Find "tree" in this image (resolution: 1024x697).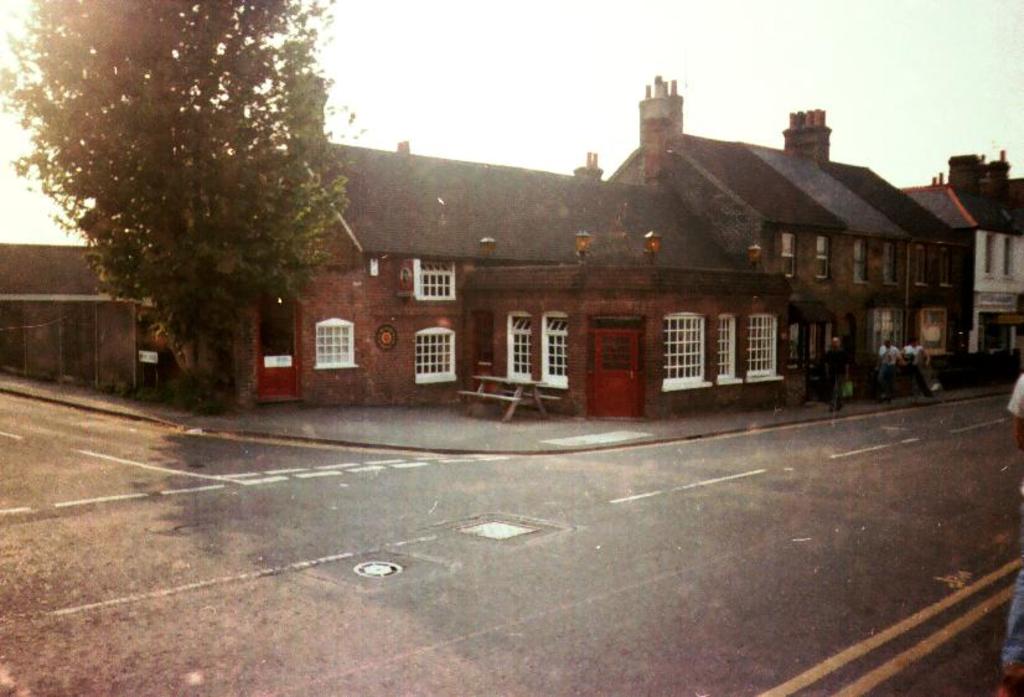
bbox(38, 9, 358, 406).
